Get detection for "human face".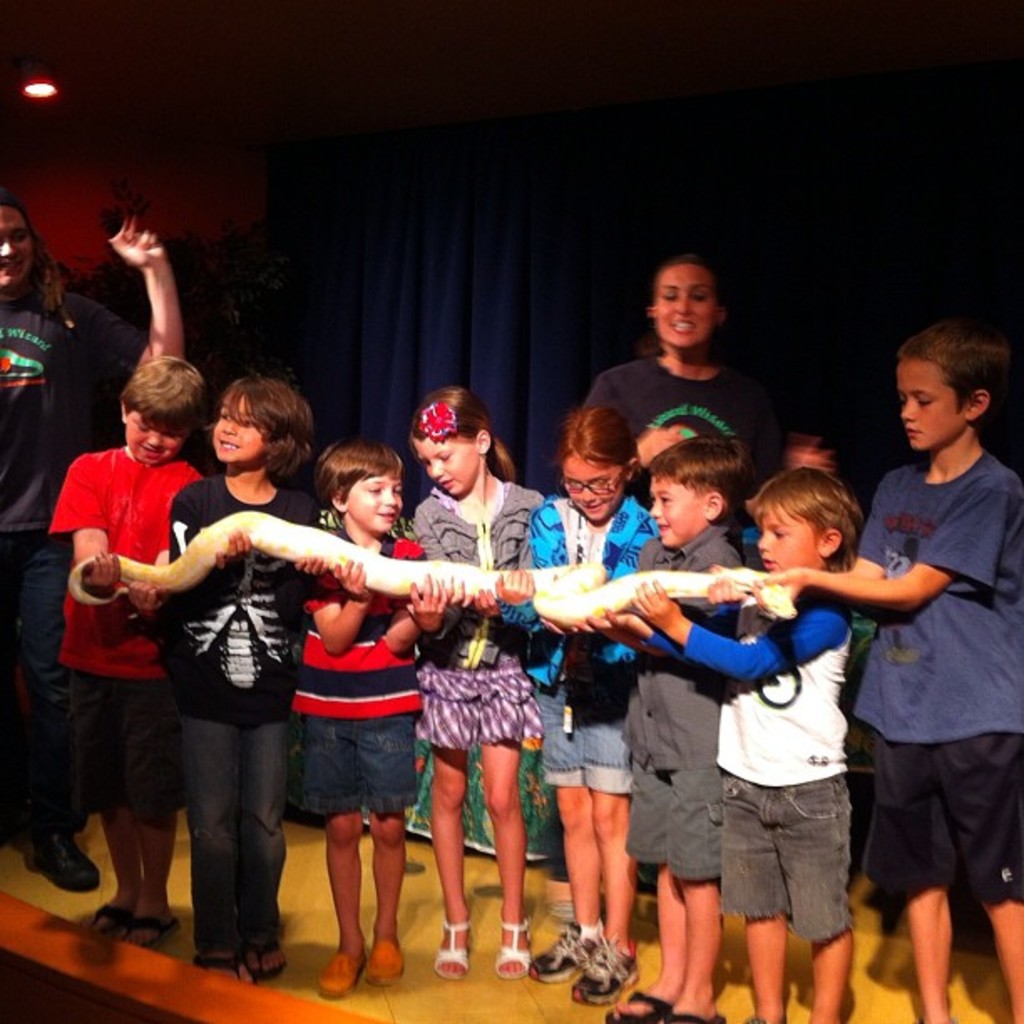
Detection: 212/403/266/462.
